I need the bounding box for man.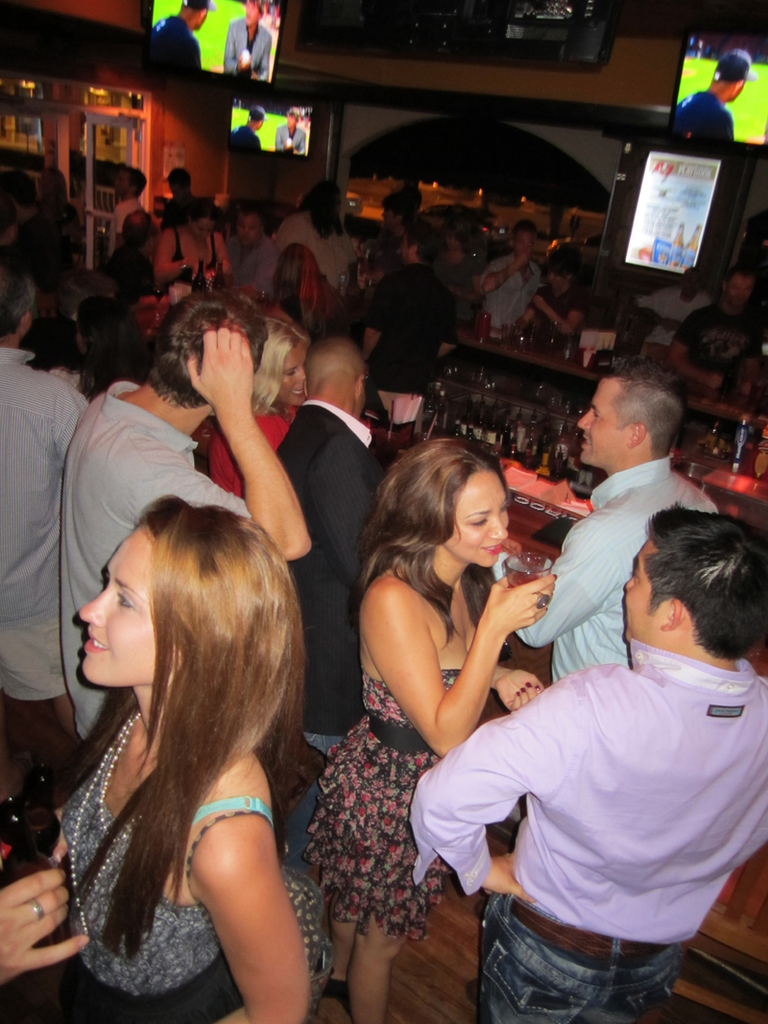
Here it is: [x1=376, y1=180, x2=431, y2=244].
